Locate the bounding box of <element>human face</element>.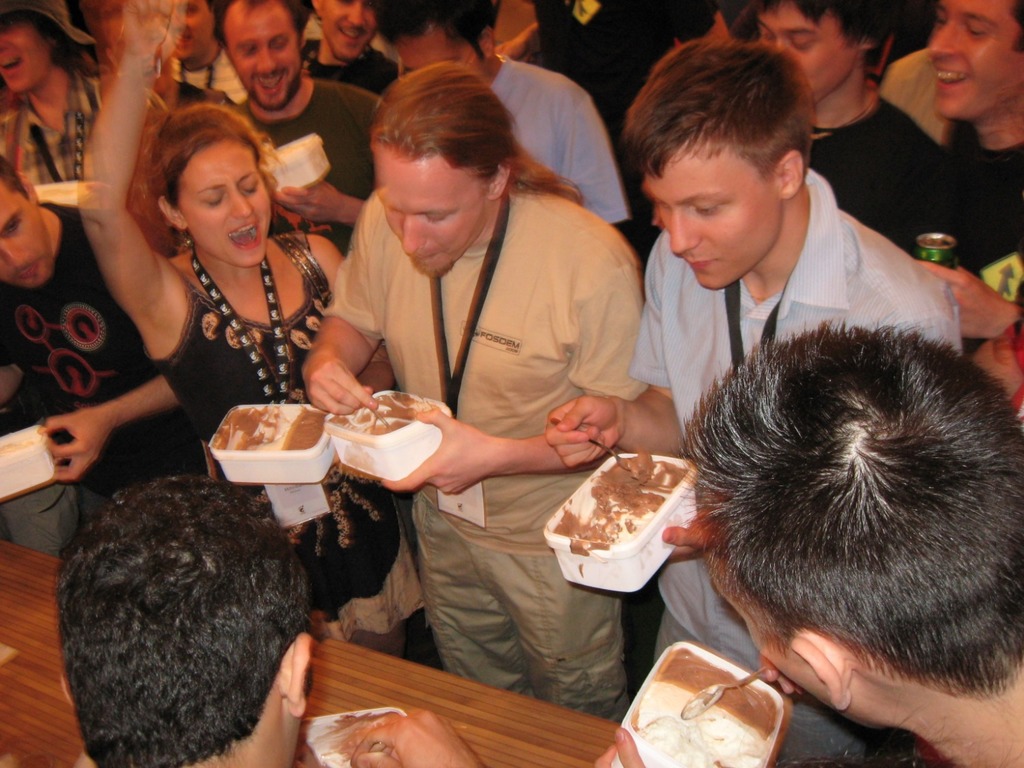
Bounding box: box(222, 1, 302, 110).
